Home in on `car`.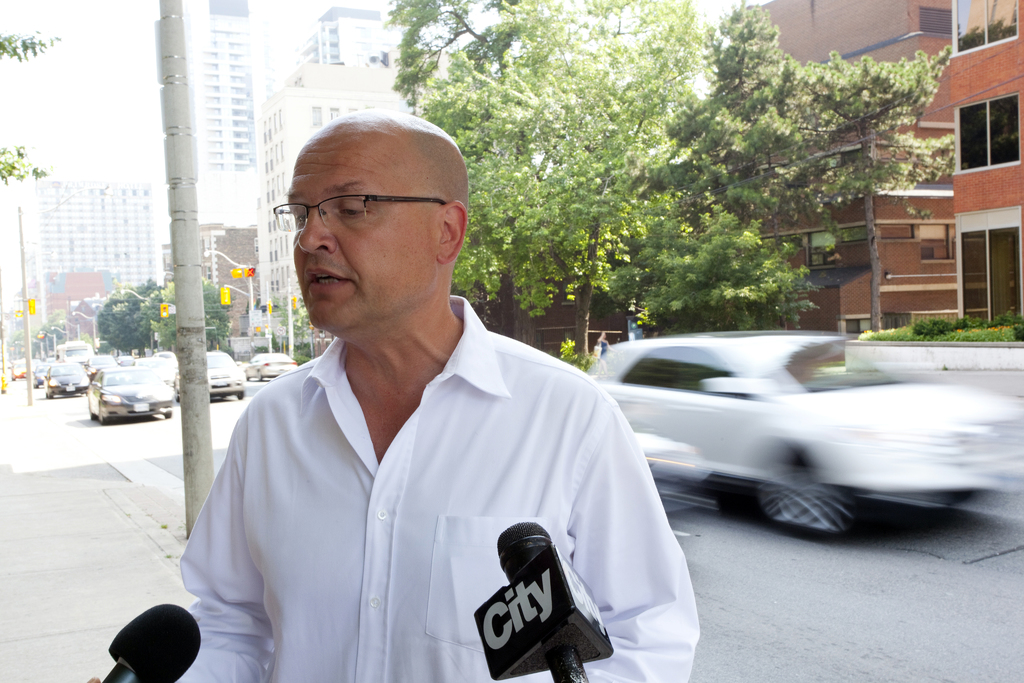
Homed in at box(586, 331, 1023, 545).
